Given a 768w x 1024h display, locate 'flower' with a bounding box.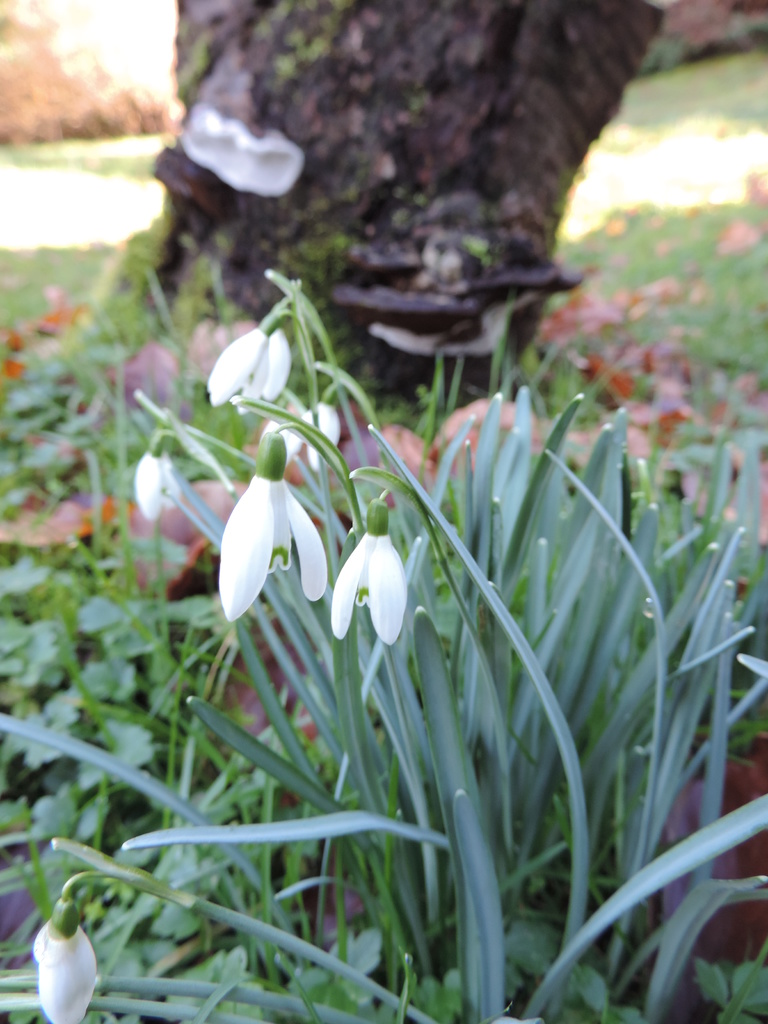
Located: detection(135, 447, 177, 518).
